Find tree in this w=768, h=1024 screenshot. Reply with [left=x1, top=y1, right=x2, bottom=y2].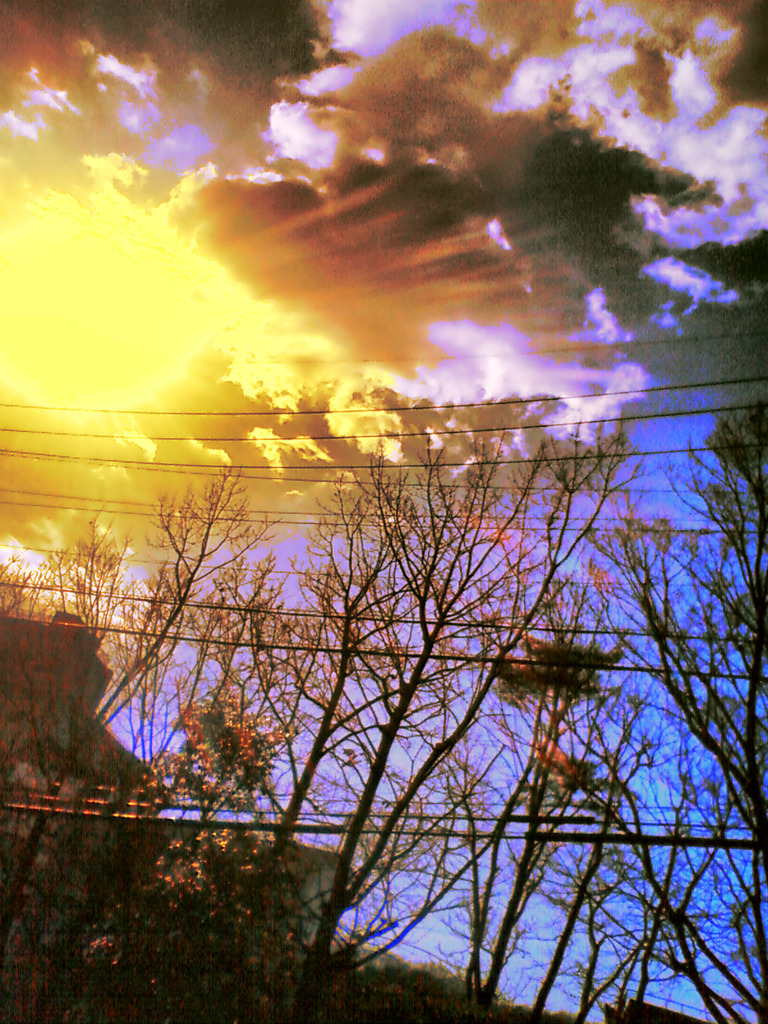
[left=582, top=397, right=767, bottom=1023].
